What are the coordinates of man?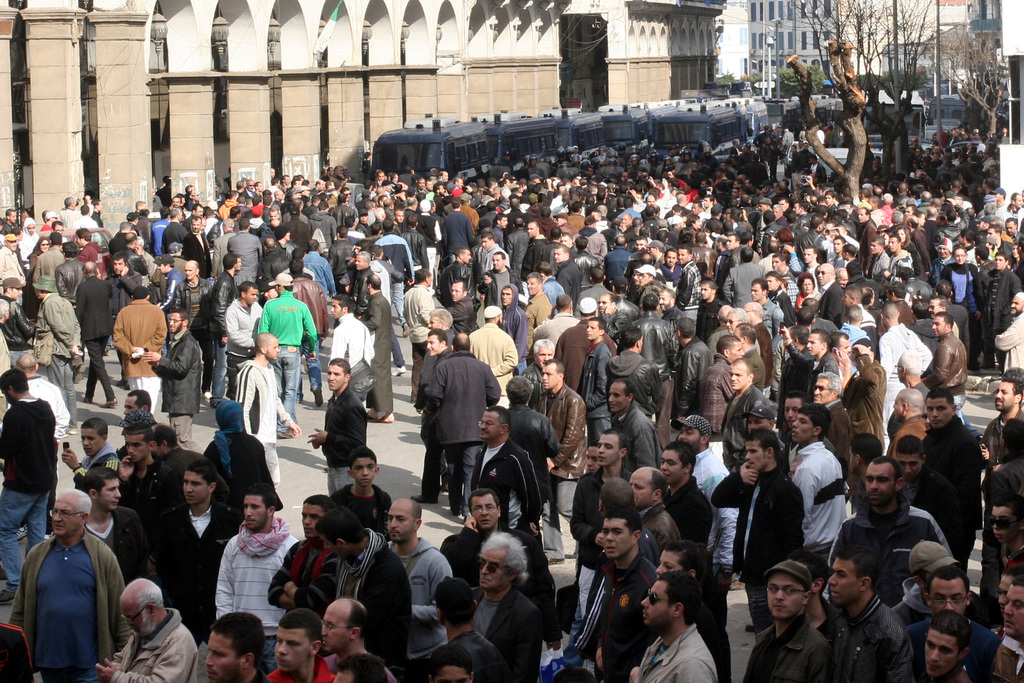
x1=790, y1=402, x2=848, y2=554.
